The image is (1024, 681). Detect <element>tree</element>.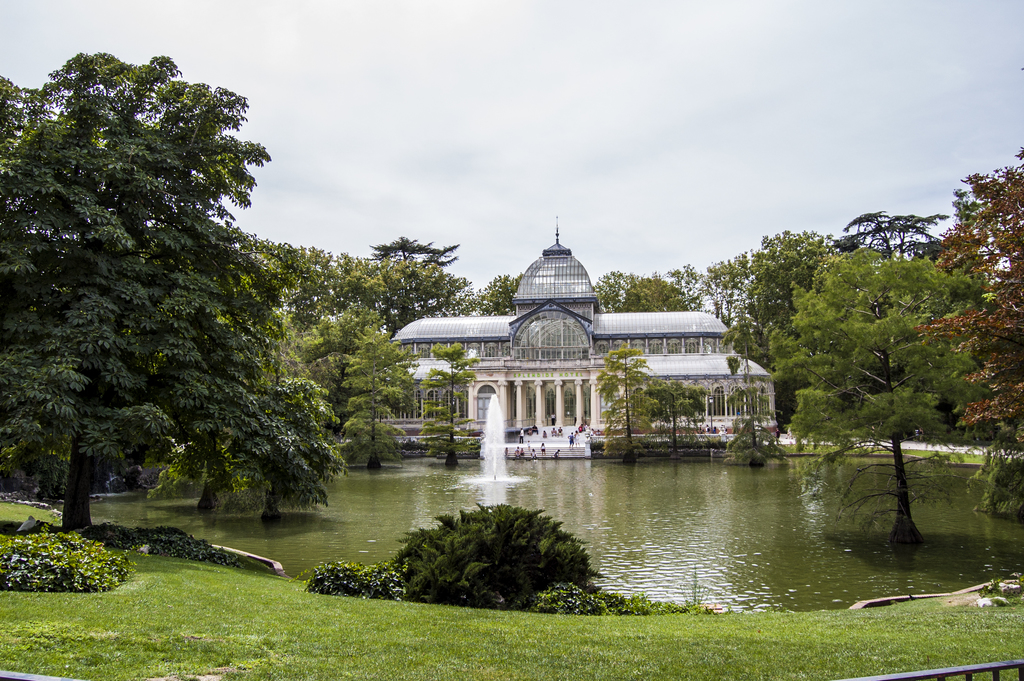
Detection: x1=828 y1=209 x2=945 y2=264.
